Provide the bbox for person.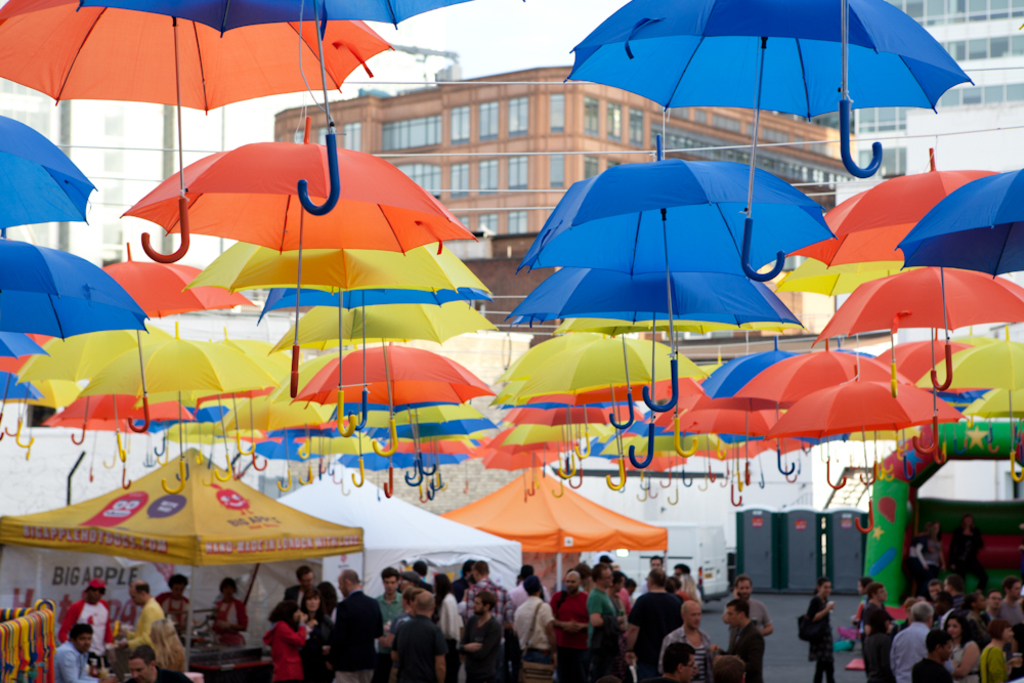
l=804, t=582, r=835, b=682.
